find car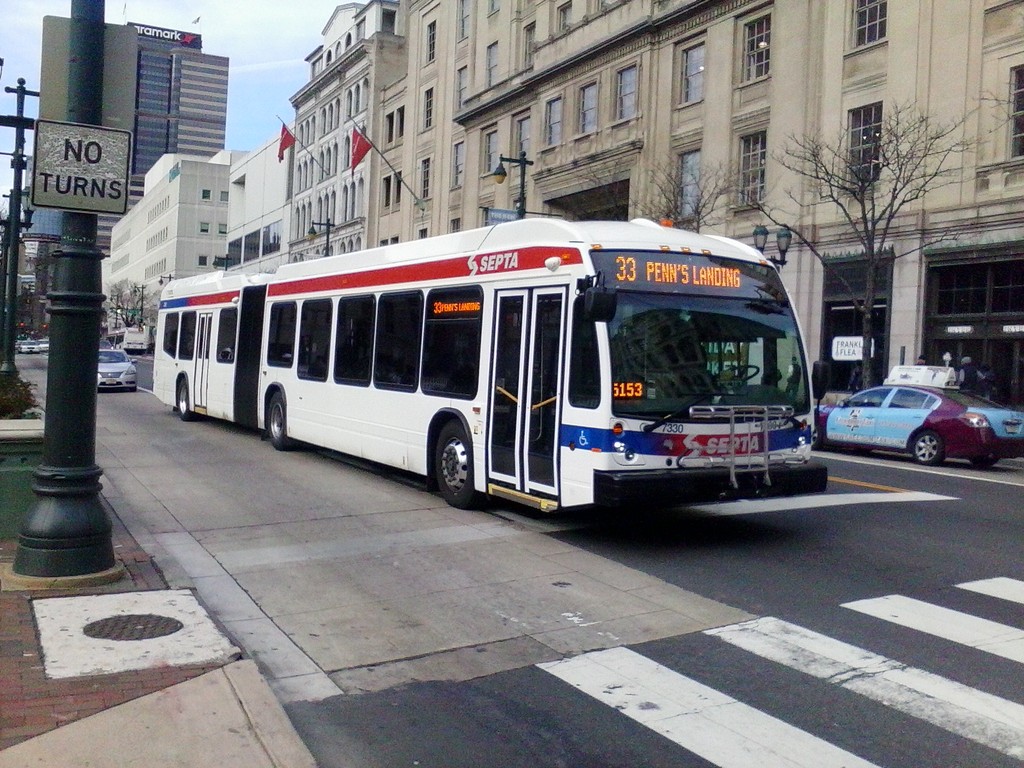
<region>99, 339, 113, 355</region>
